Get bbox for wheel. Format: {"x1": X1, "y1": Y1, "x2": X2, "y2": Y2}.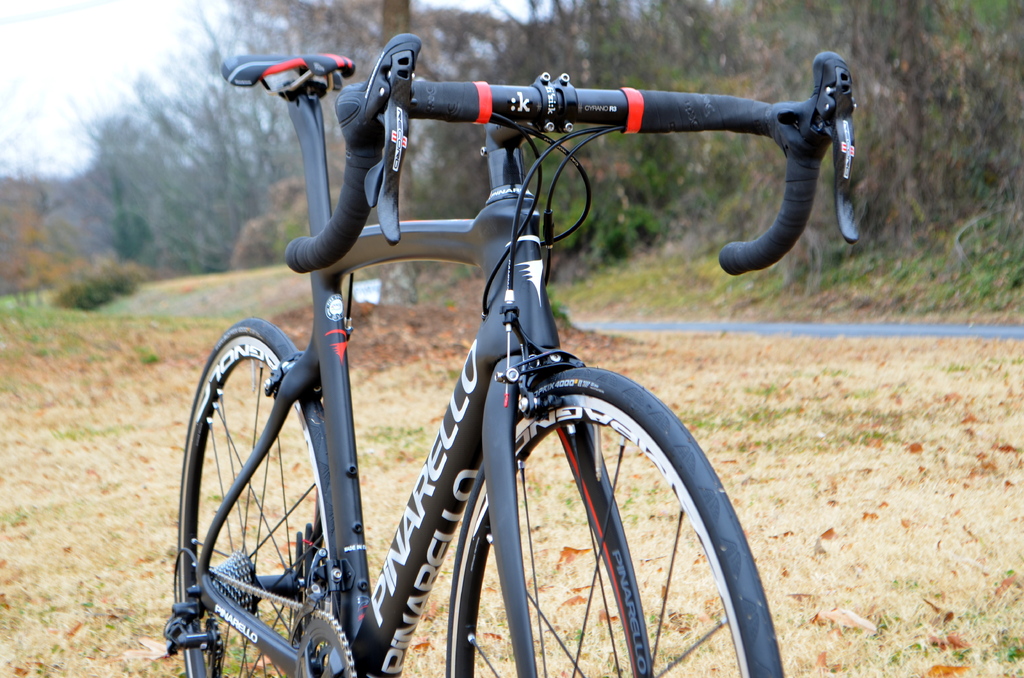
{"x1": 296, "y1": 604, "x2": 366, "y2": 677}.
